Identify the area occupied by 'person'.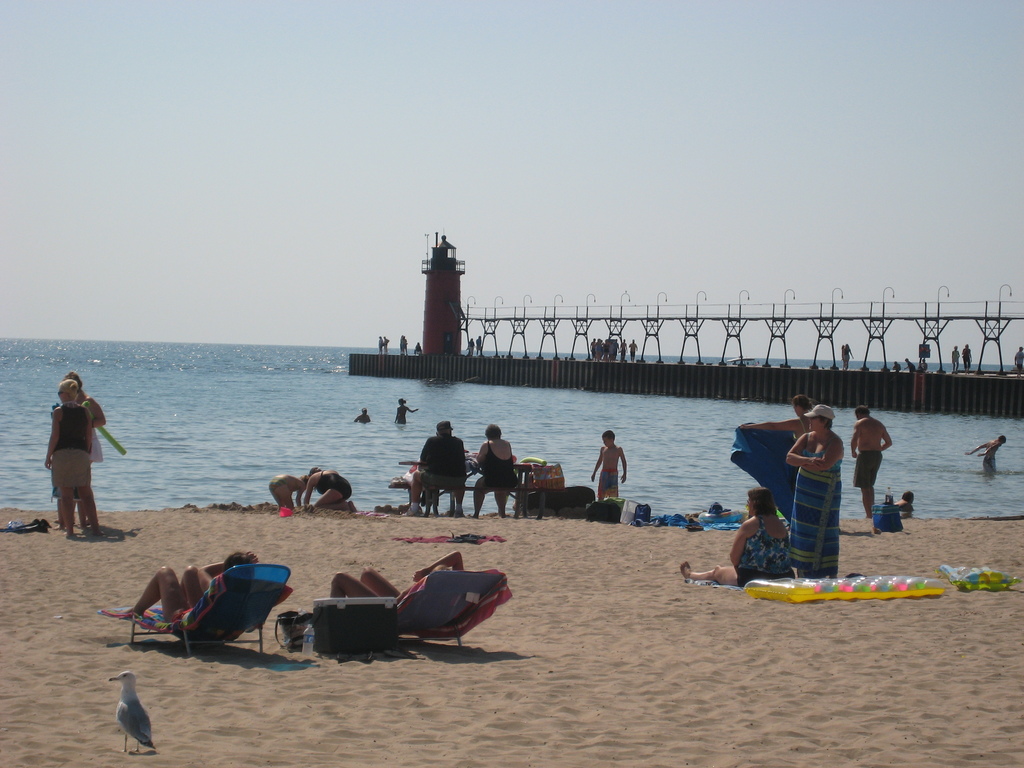
Area: BBox(328, 552, 465, 610).
